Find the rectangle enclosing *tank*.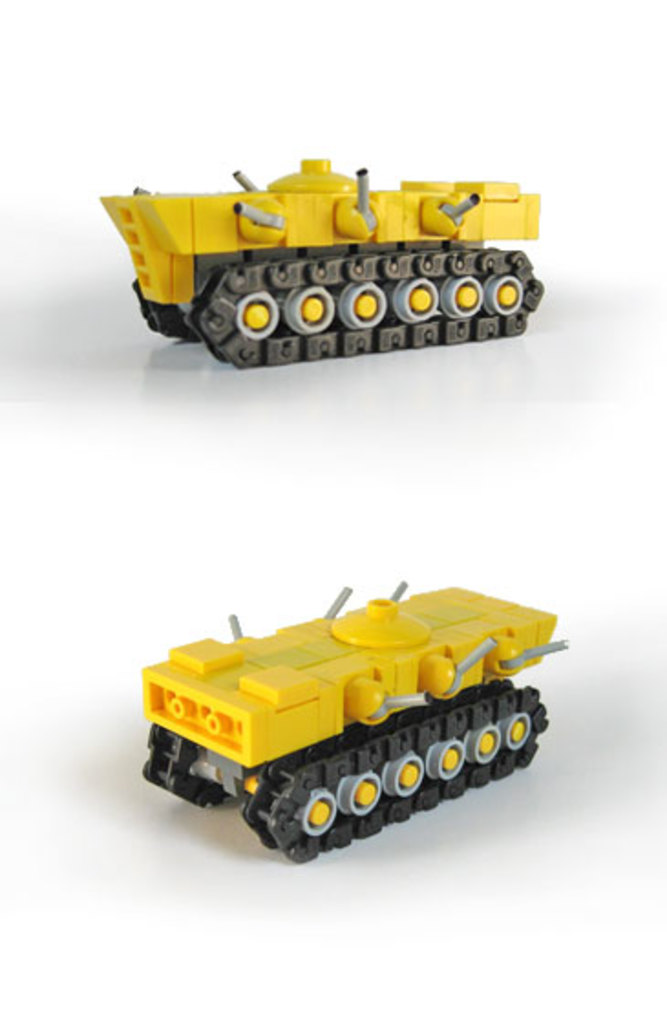
139,581,568,865.
